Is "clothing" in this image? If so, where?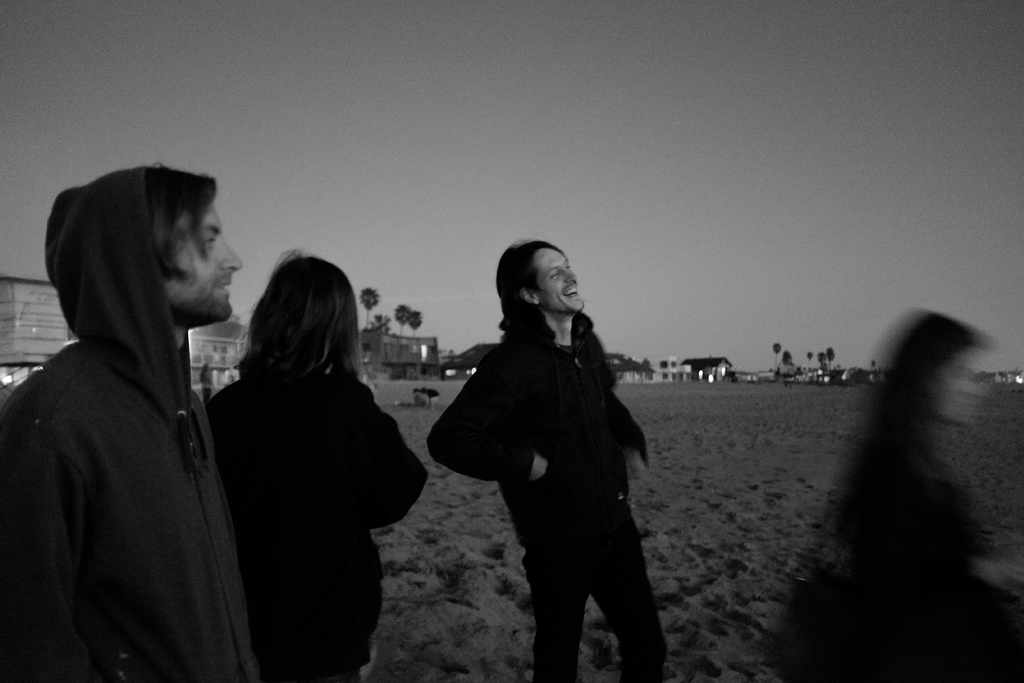
Yes, at [429, 316, 669, 682].
